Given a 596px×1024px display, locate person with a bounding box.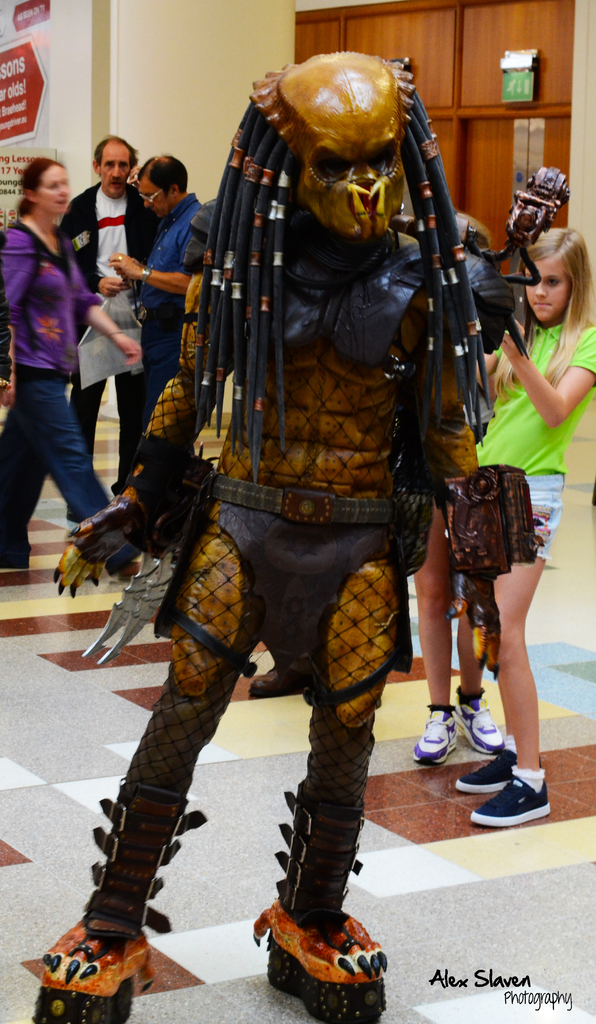
Located: {"x1": 104, "y1": 151, "x2": 202, "y2": 431}.
